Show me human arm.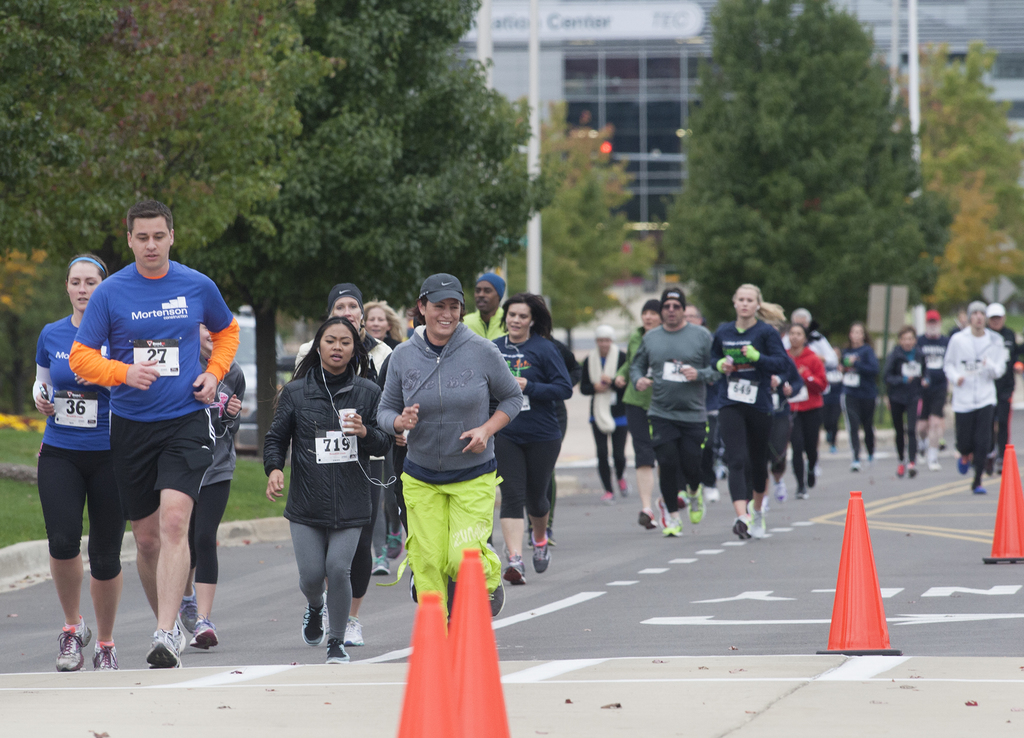
human arm is here: pyautogui.locateOnScreen(972, 334, 1013, 386).
